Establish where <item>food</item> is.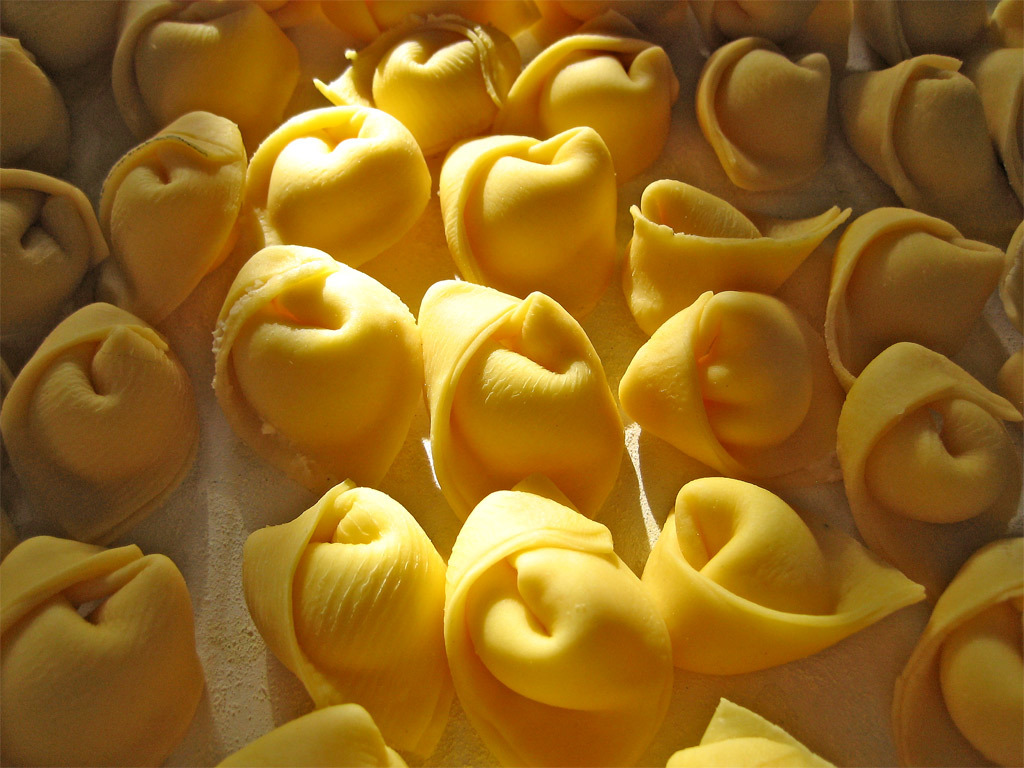
Established at select_region(109, 0, 305, 160).
